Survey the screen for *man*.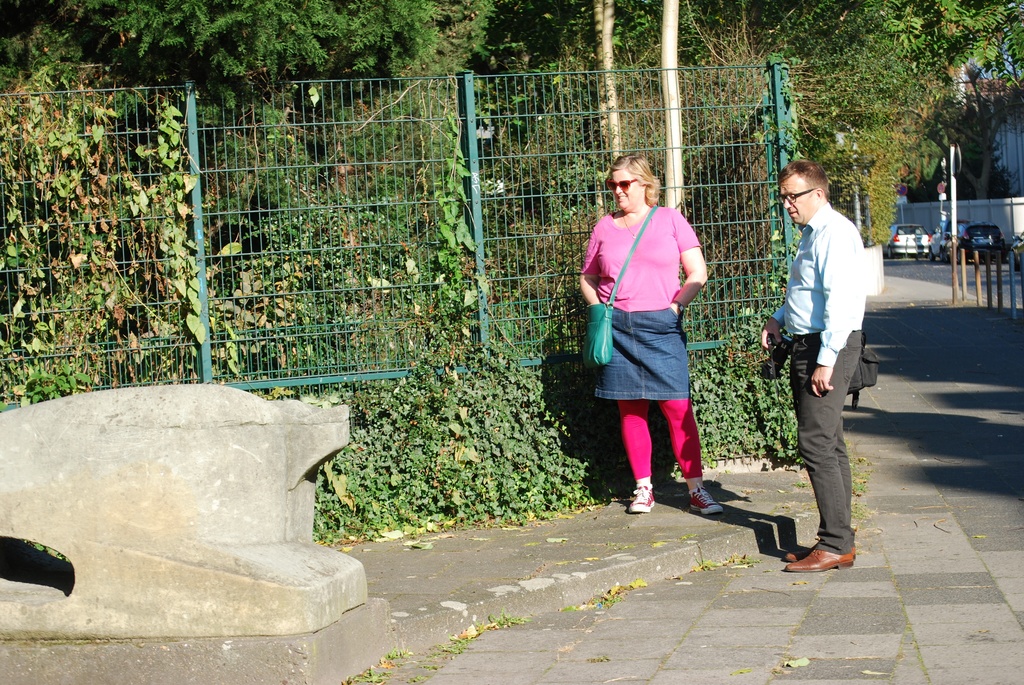
Survey found: (767,153,890,570).
